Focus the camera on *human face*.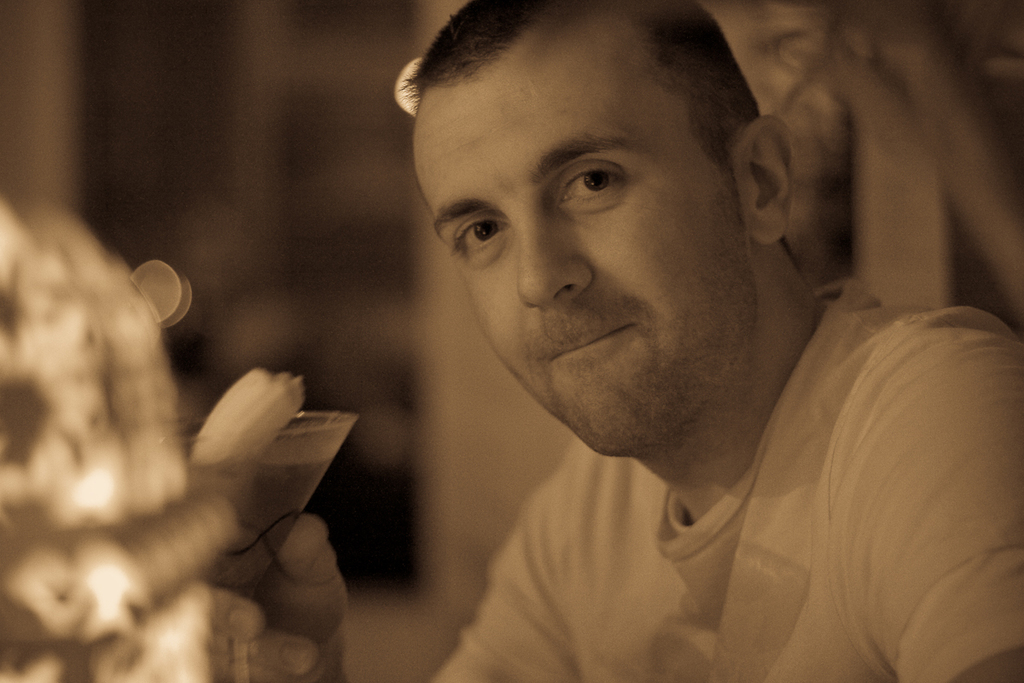
Focus region: pyautogui.locateOnScreen(410, 75, 745, 454).
